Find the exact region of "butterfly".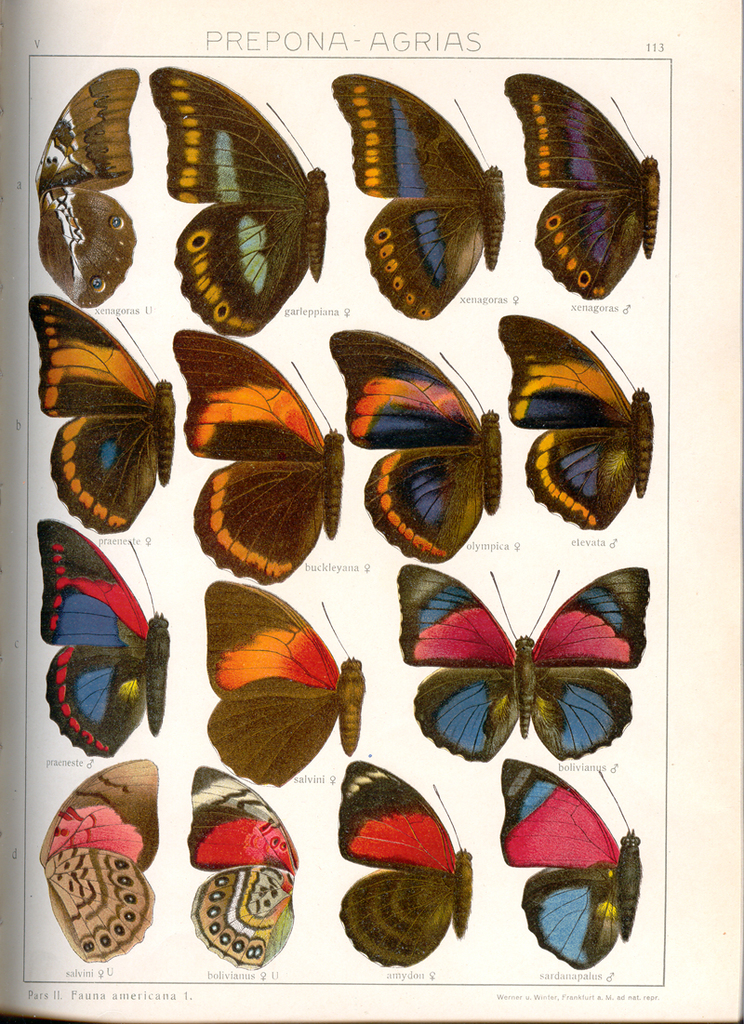
Exact region: l=195, t=762, r=309, b=972.
